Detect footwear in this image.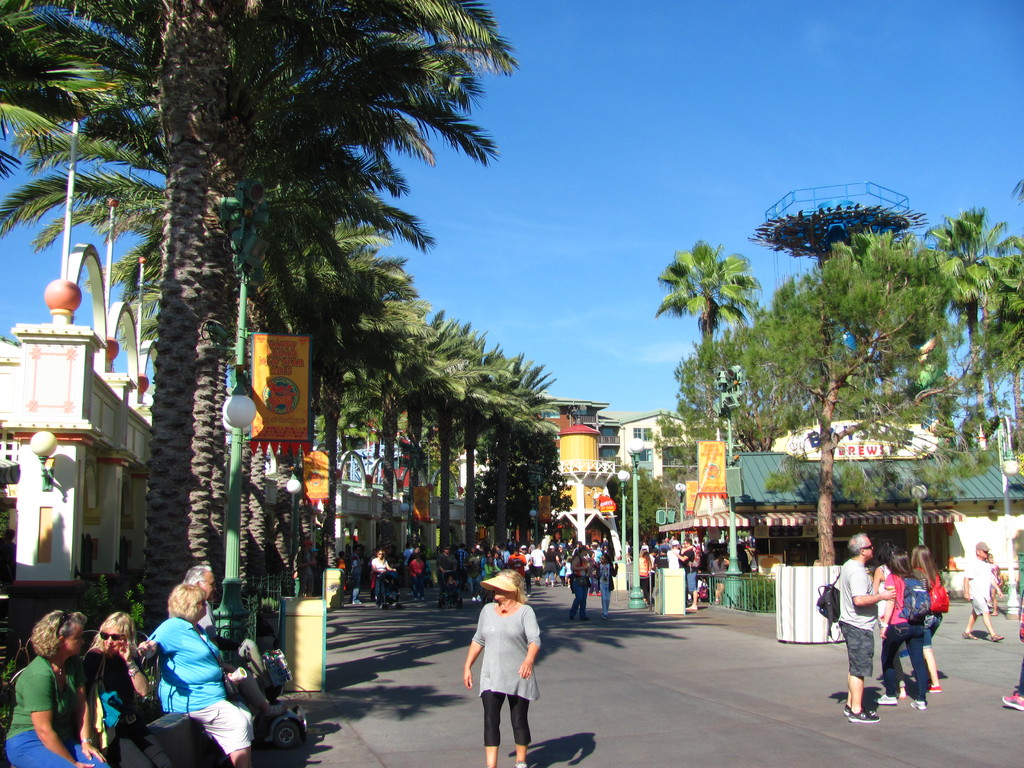
Detection: (848, 708, 881, 723).
